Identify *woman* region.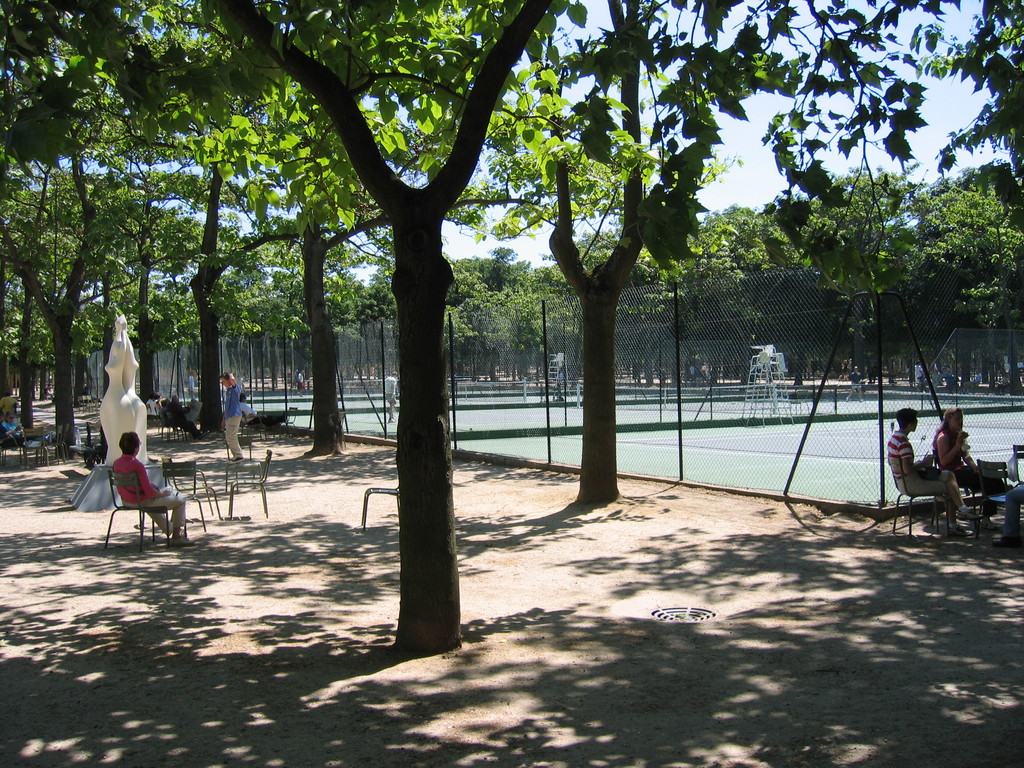
Region: locate(154, 392, 161, 416).
